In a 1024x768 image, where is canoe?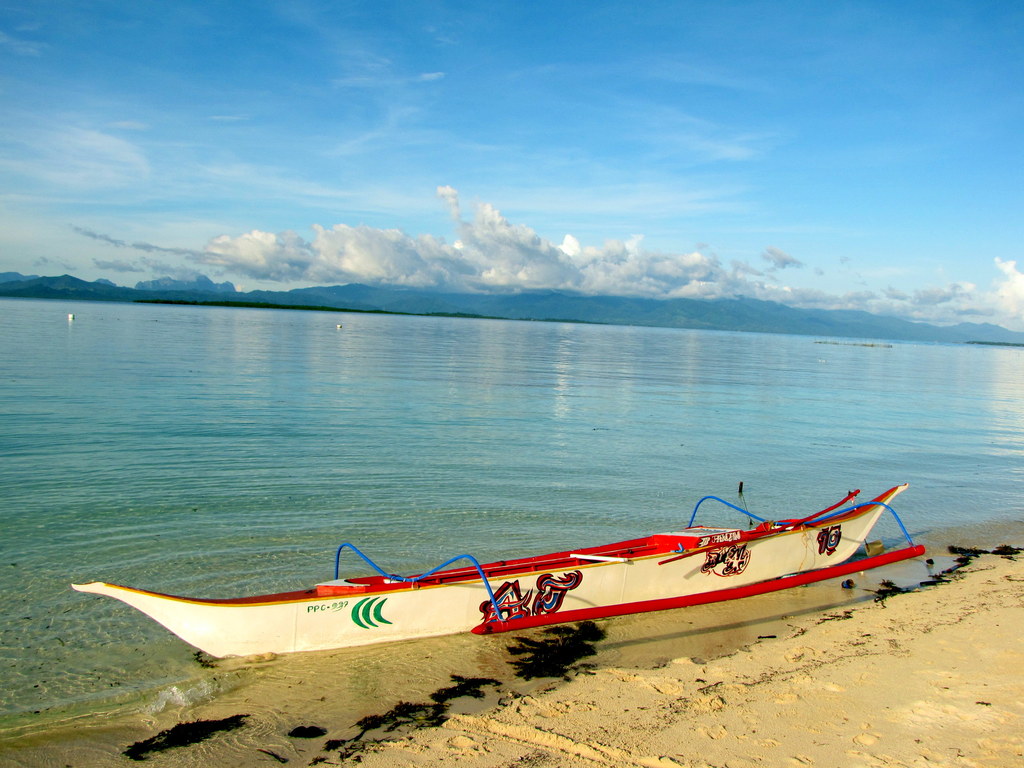
box(92, 484, 935, 671).
